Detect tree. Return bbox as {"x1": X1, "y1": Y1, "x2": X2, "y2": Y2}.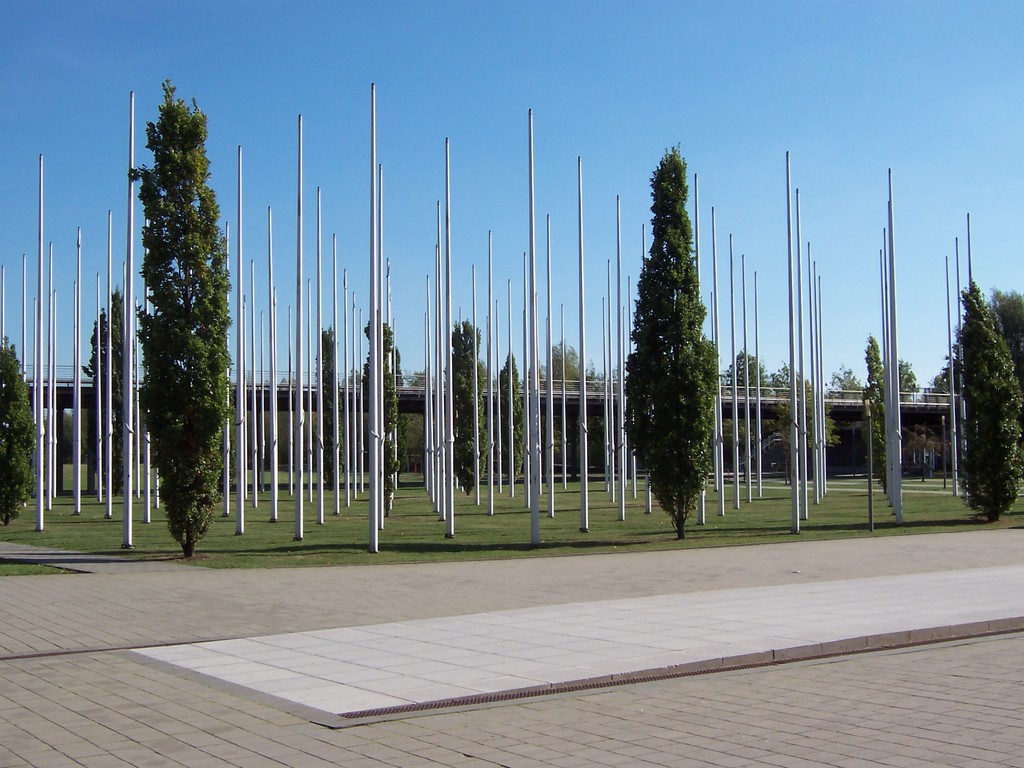
{"x1": 446, "y1": 302, "x2": 497, "y2": 490}.
